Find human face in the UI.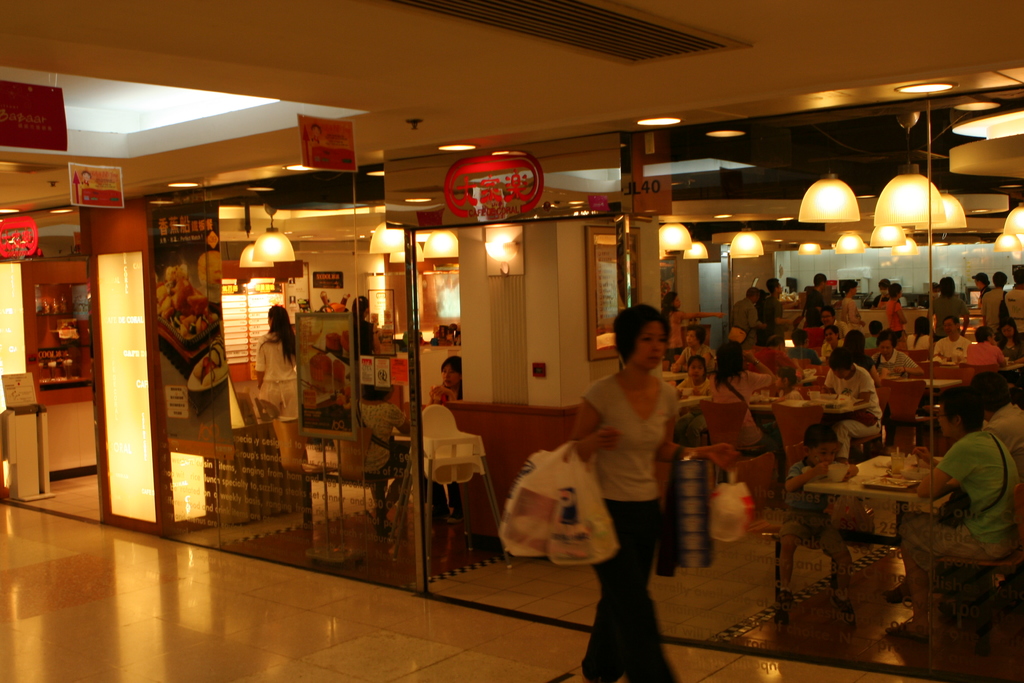
UI element at (685,331,700,343).
